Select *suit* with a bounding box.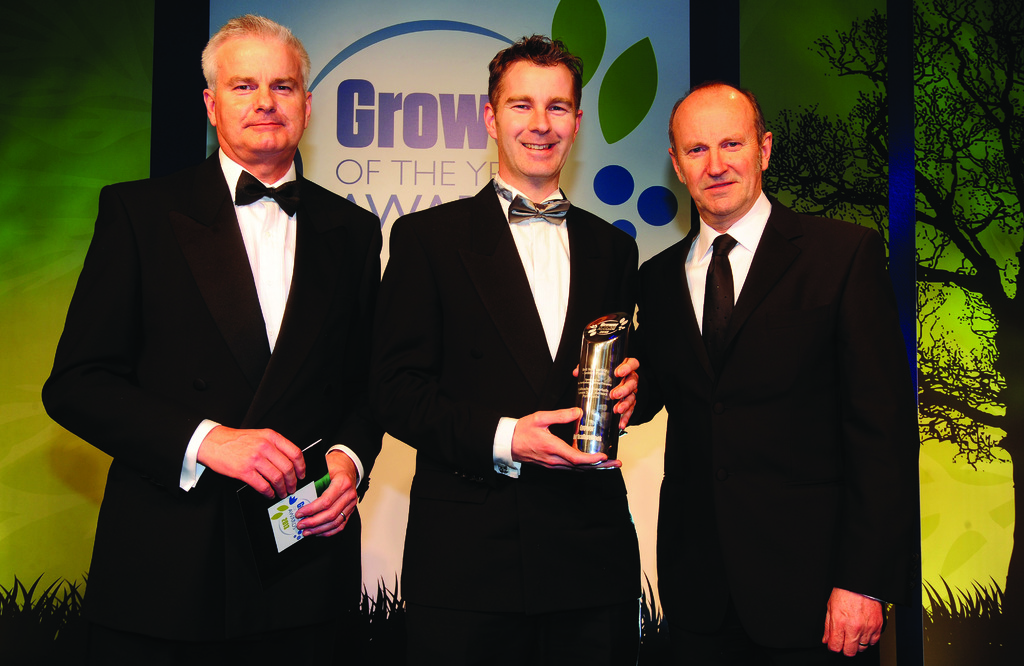
<bbox>381, 184, 642, 665</bbox>.
